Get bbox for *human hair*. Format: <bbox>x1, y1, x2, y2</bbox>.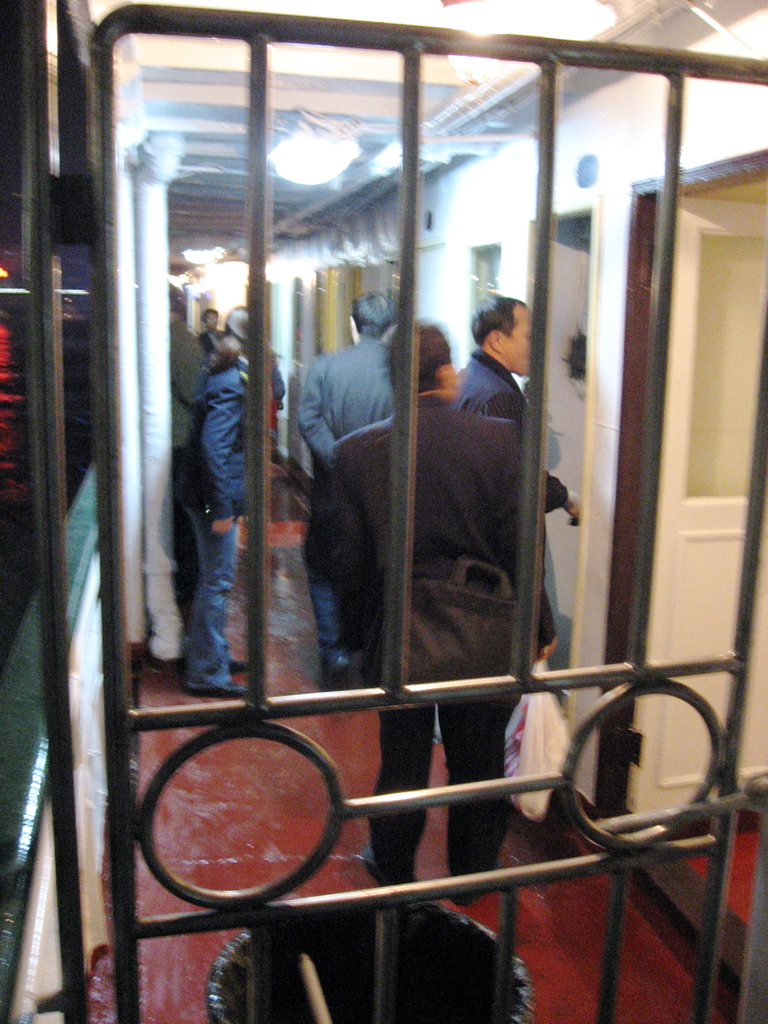
<bbox>472, 297, 527, 342</bbox>.
